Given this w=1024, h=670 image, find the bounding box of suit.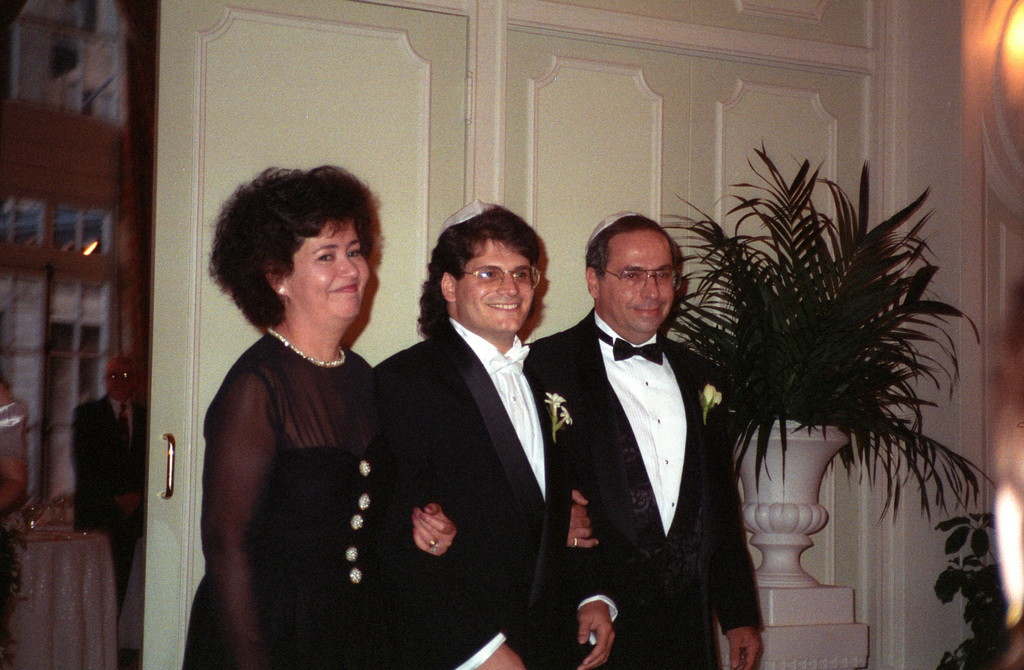
region(538, 212, 749, 660).
